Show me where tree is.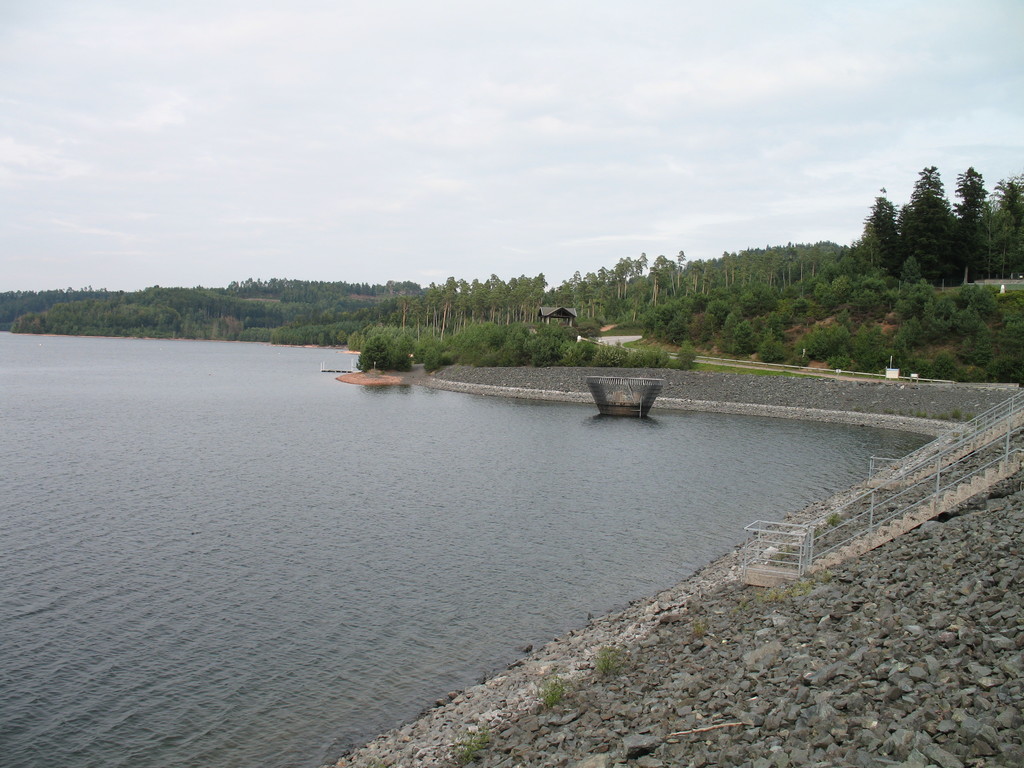
tree is at 581,269,612,318.
